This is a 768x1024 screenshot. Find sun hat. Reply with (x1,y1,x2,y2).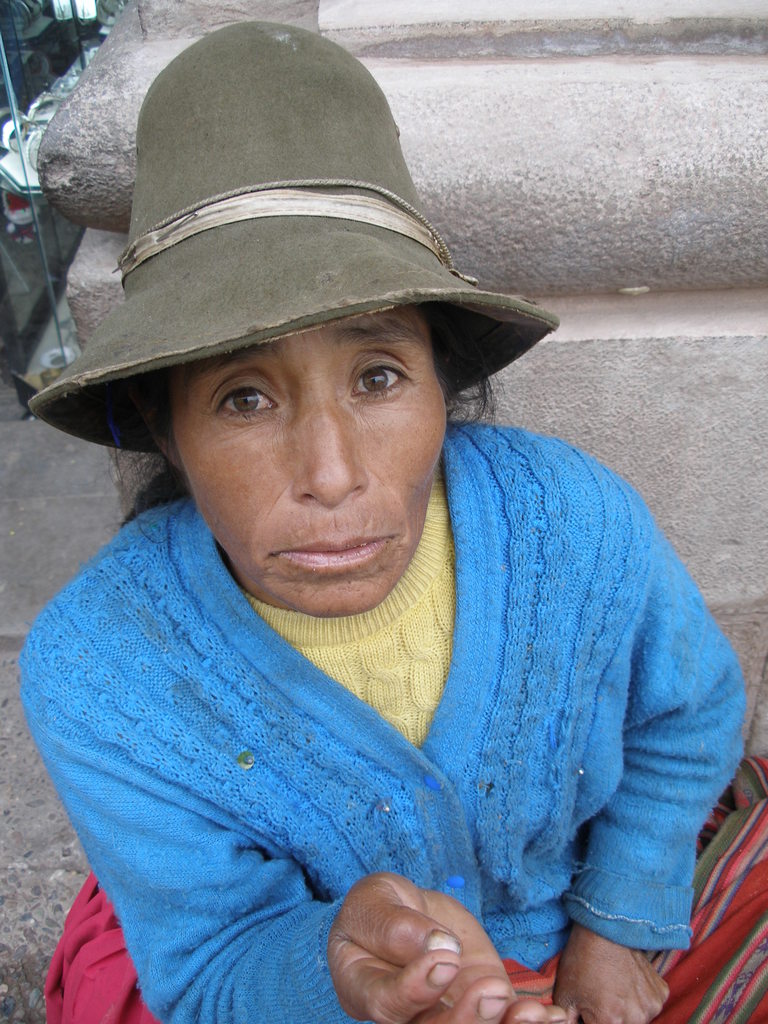
(22,20,564,460).
